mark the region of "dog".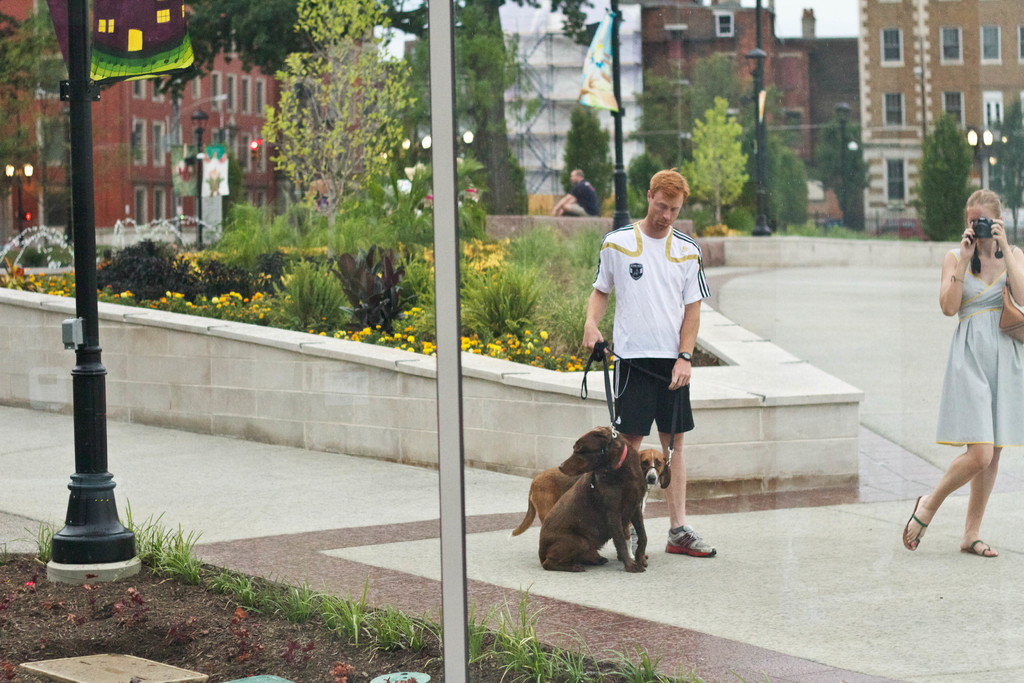
Region: 538:424:652:574.
